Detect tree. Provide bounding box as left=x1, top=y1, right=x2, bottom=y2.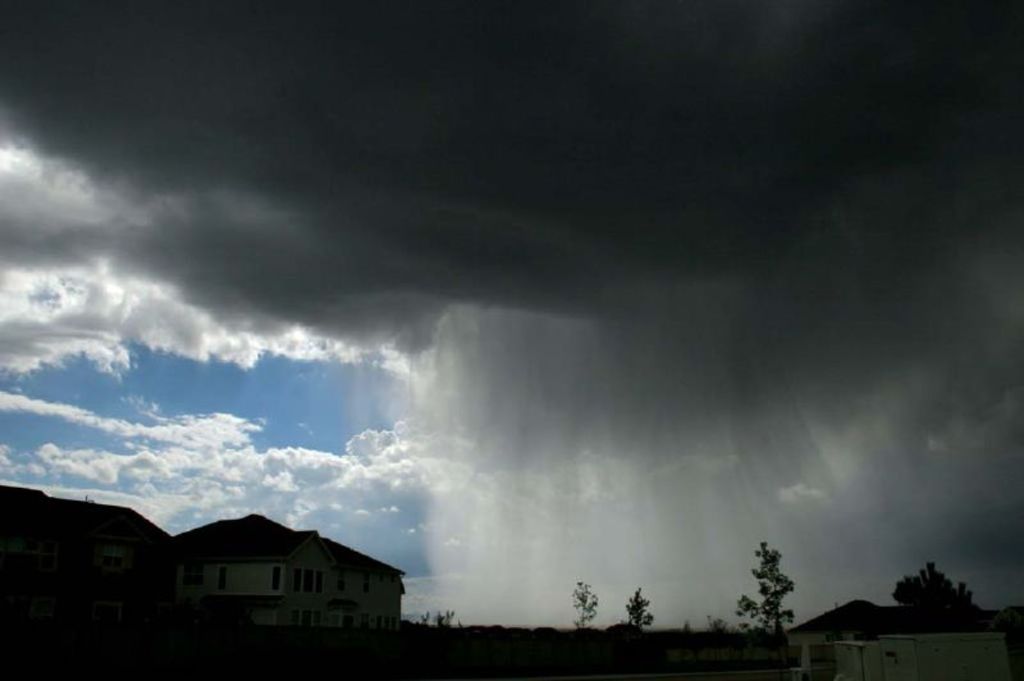
left=735, top=543, right=796, bottom=663.
